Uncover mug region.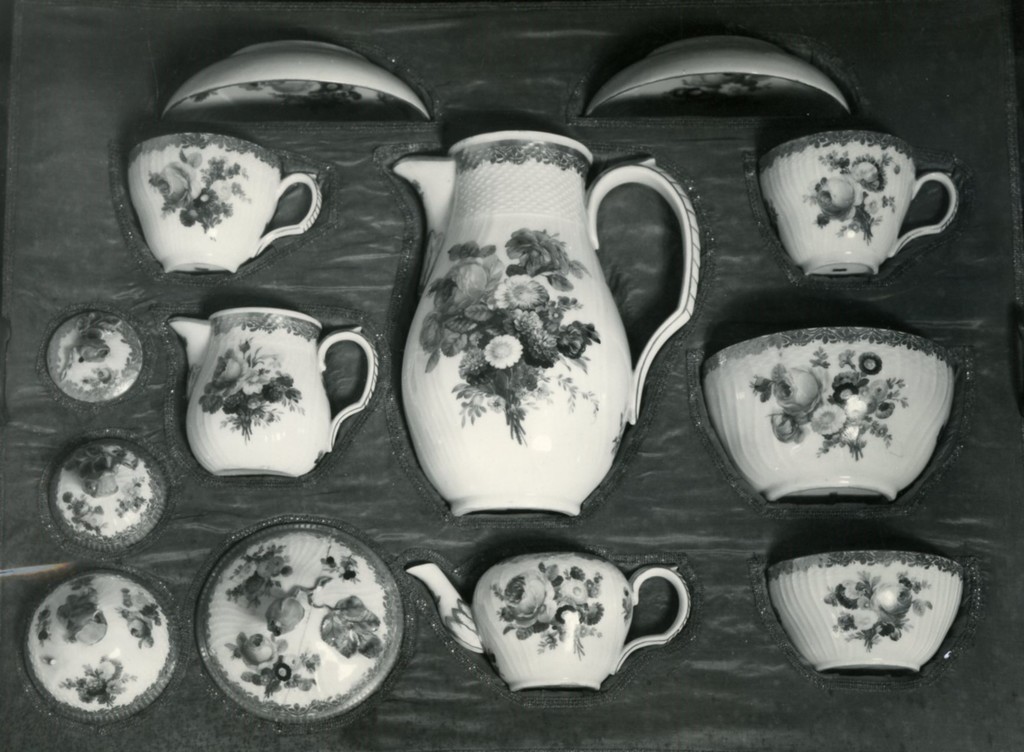
Uncovered: 757,134,960,277.
